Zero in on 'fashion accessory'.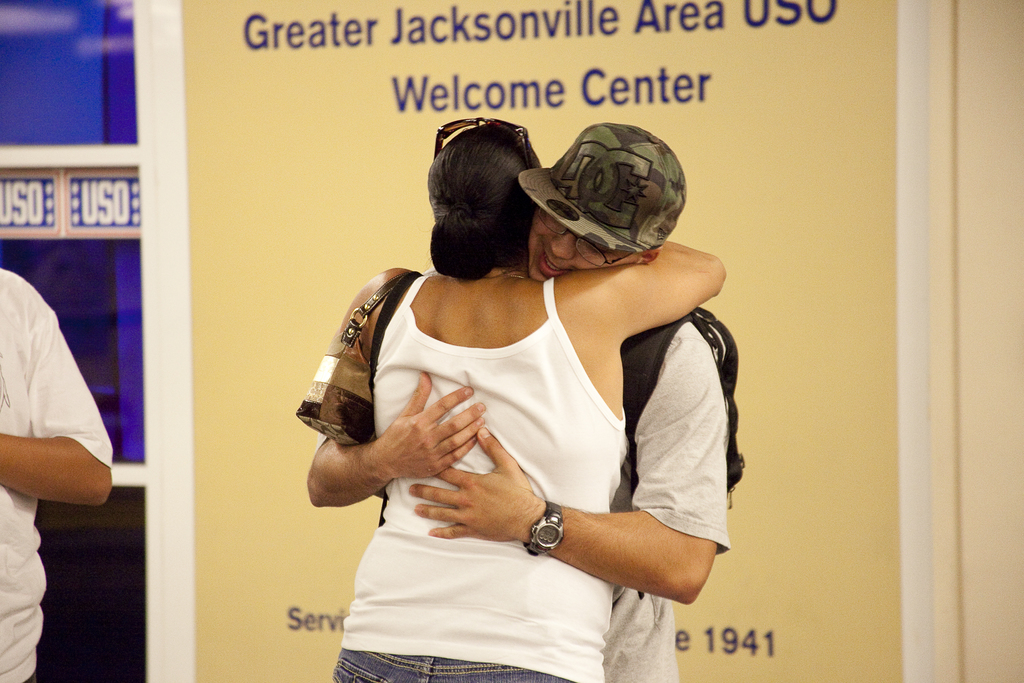
Zeroed in: (369,269,424,525).
